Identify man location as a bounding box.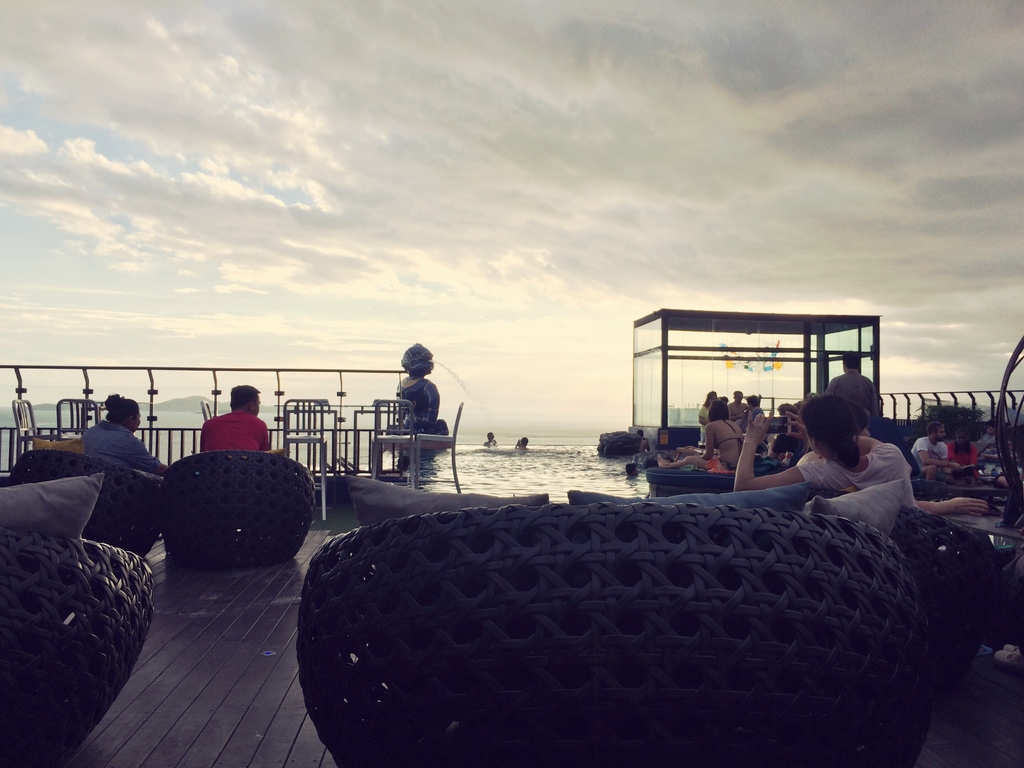
729, 389, 748, 420.
